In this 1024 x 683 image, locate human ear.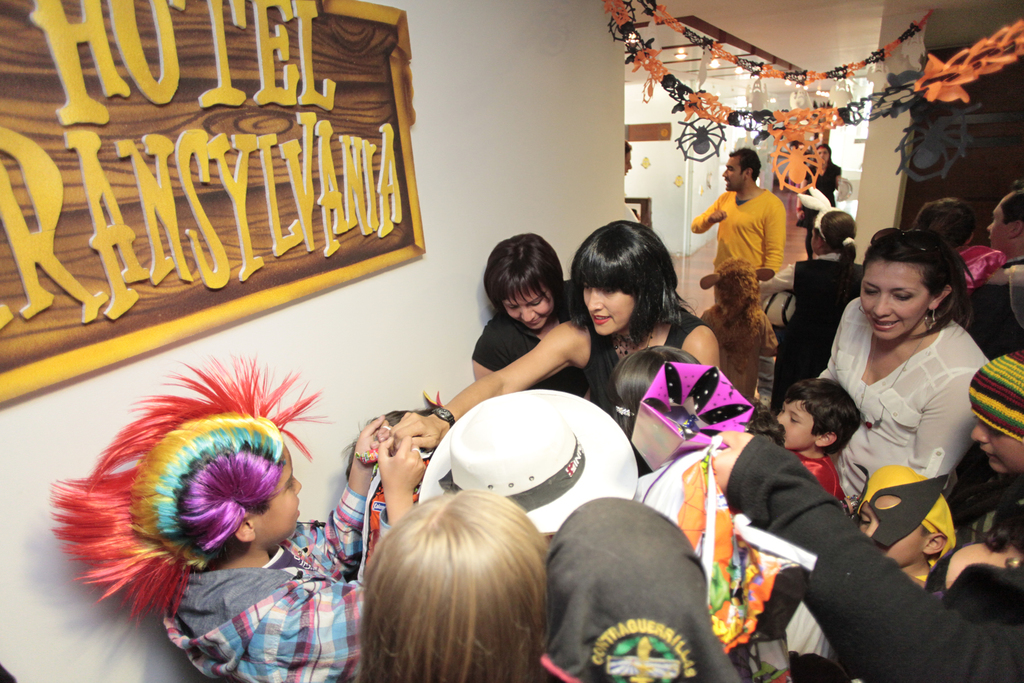
Bounding box: 924/532/946/556.
